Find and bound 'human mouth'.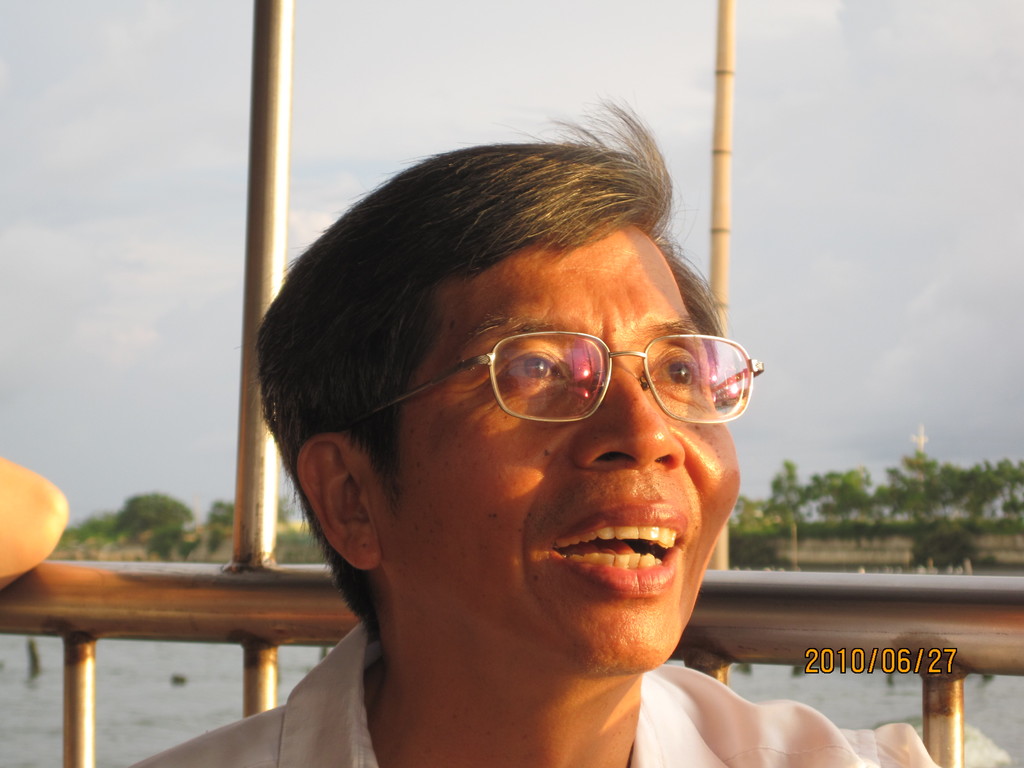
Bound: pyautogui.locateOnScreen(552, 502, 686, 595).
